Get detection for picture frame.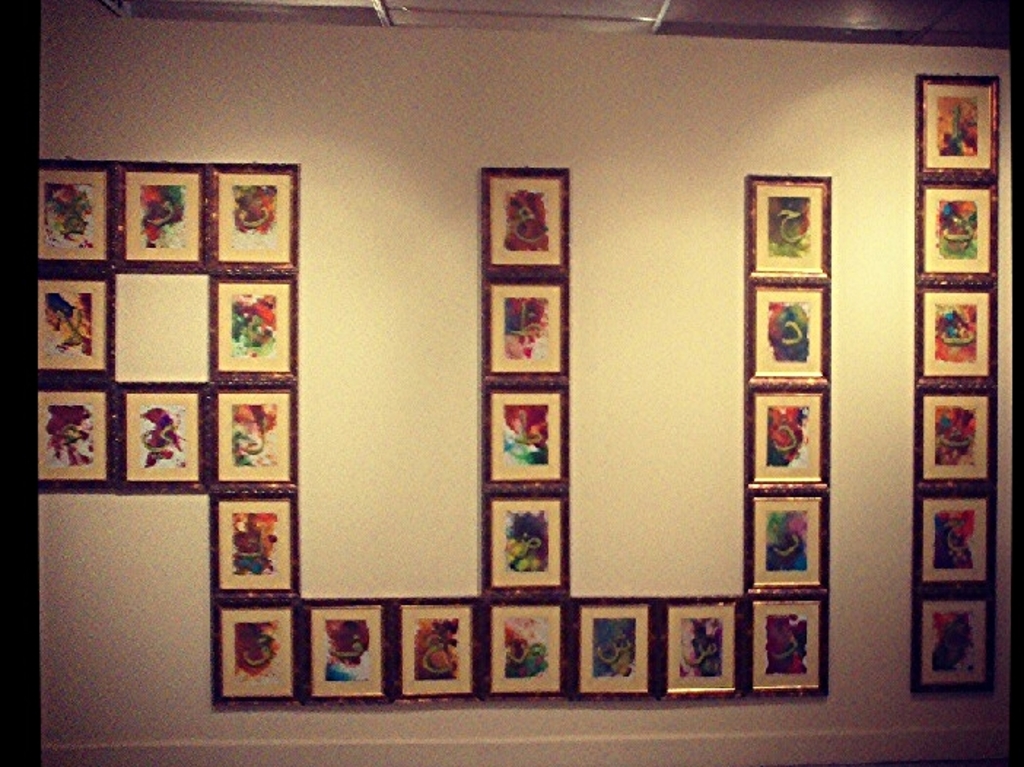
Detection: detection(653, 593, 747, 703).
